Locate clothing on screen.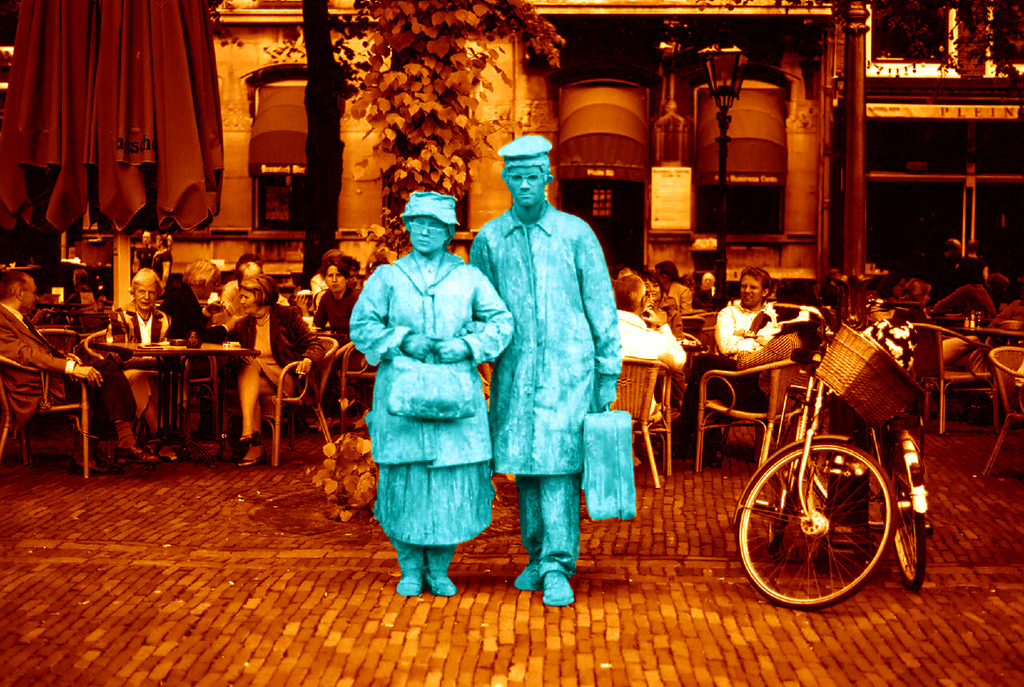
On screen at select_region(154, 250, 173, 273).
